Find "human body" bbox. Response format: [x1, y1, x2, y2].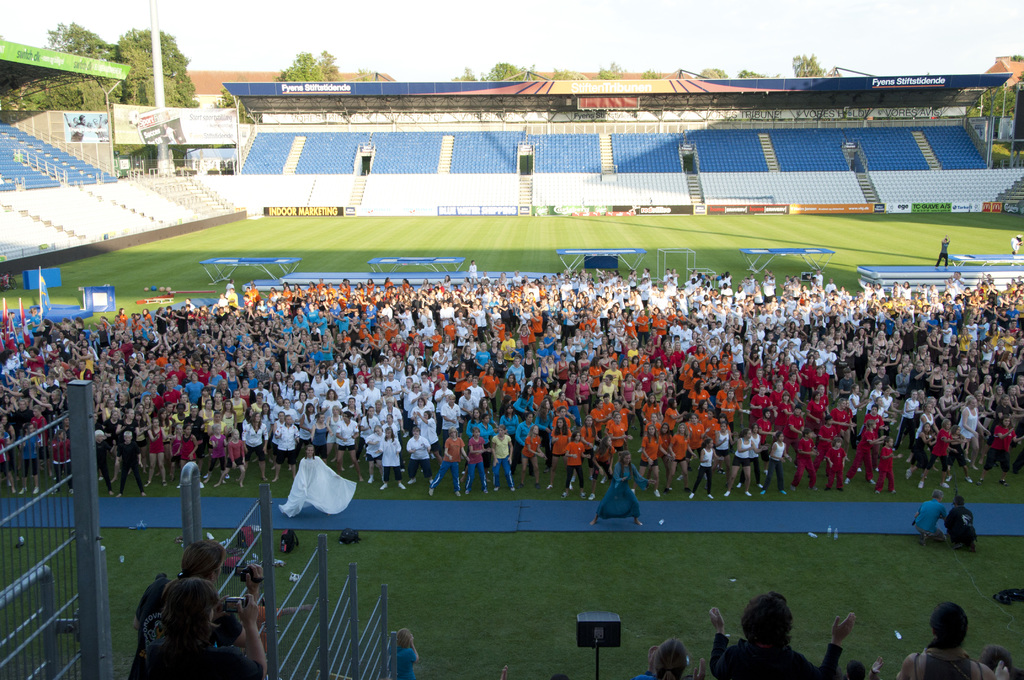
[387, 293, 395, 302].
